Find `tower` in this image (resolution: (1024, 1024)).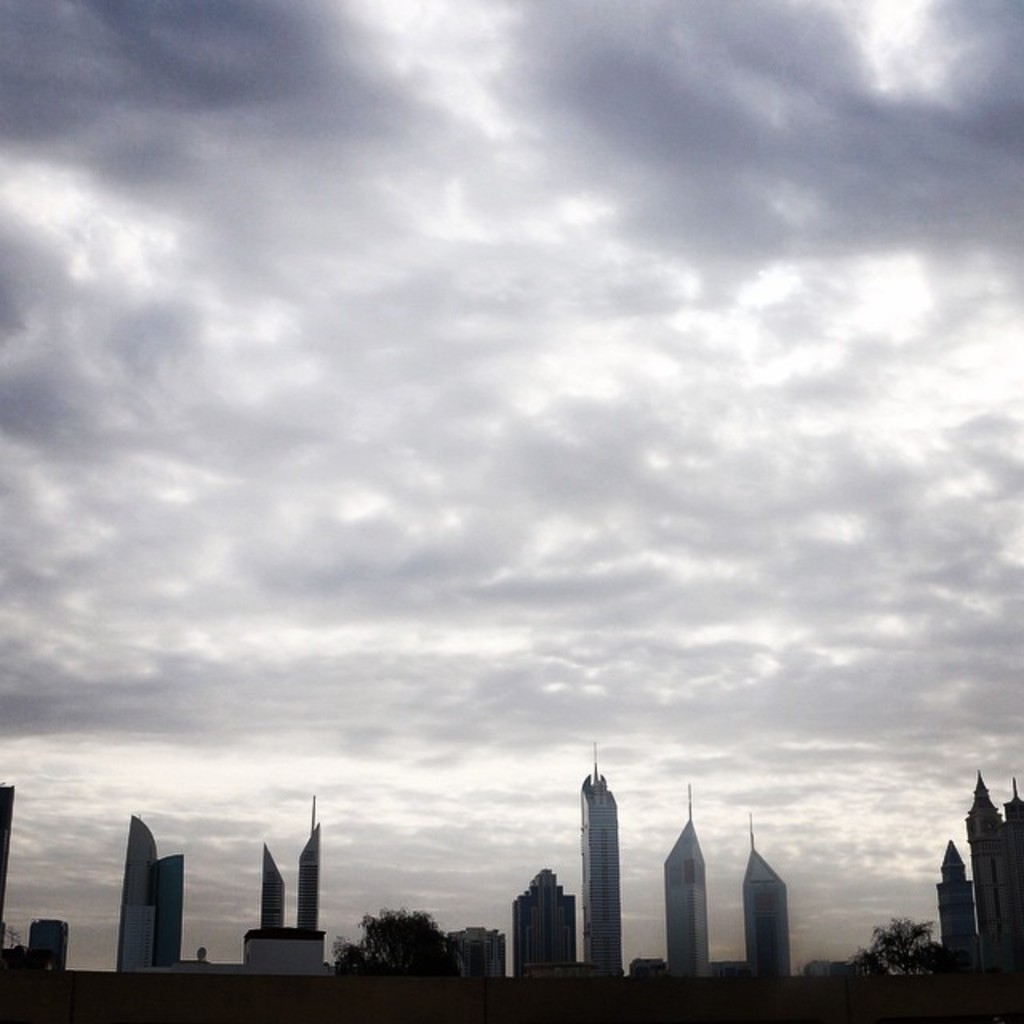
pyautogui.locateOnScreen(579, 752, 622, 968).
